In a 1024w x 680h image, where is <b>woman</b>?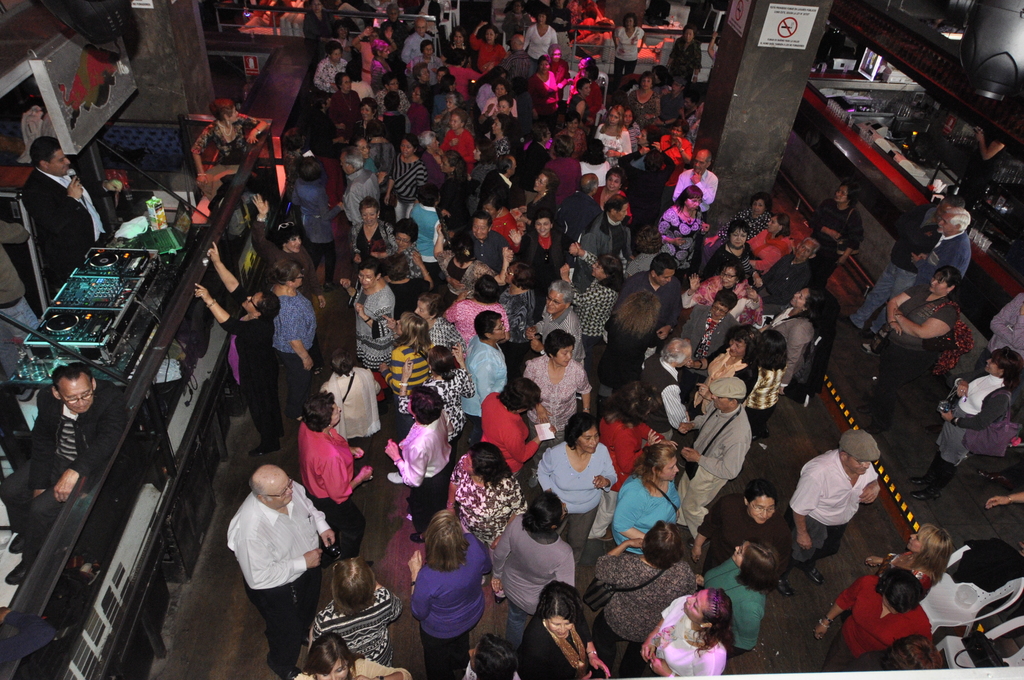
[left=504, top=494, right=575, bottom=648].
